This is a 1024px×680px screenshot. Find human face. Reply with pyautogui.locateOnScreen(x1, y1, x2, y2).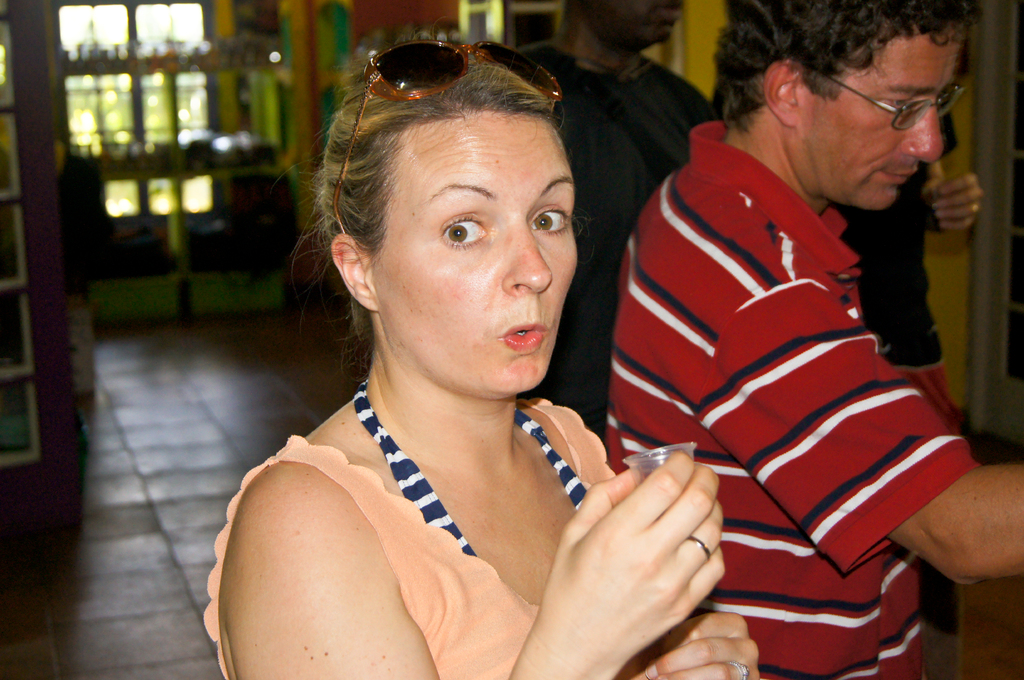
pyautogui.locateOnScreen(372, 112, 582, 398).
